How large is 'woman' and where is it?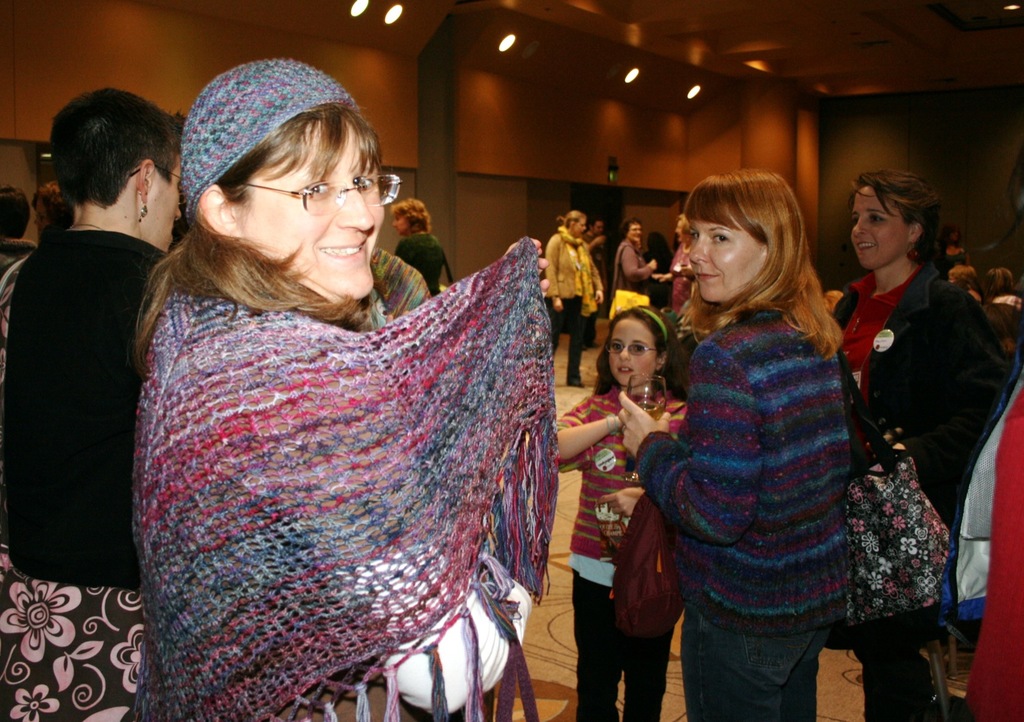
Bounding box: <bbox>0, 87, 182, 721</bbox>.
